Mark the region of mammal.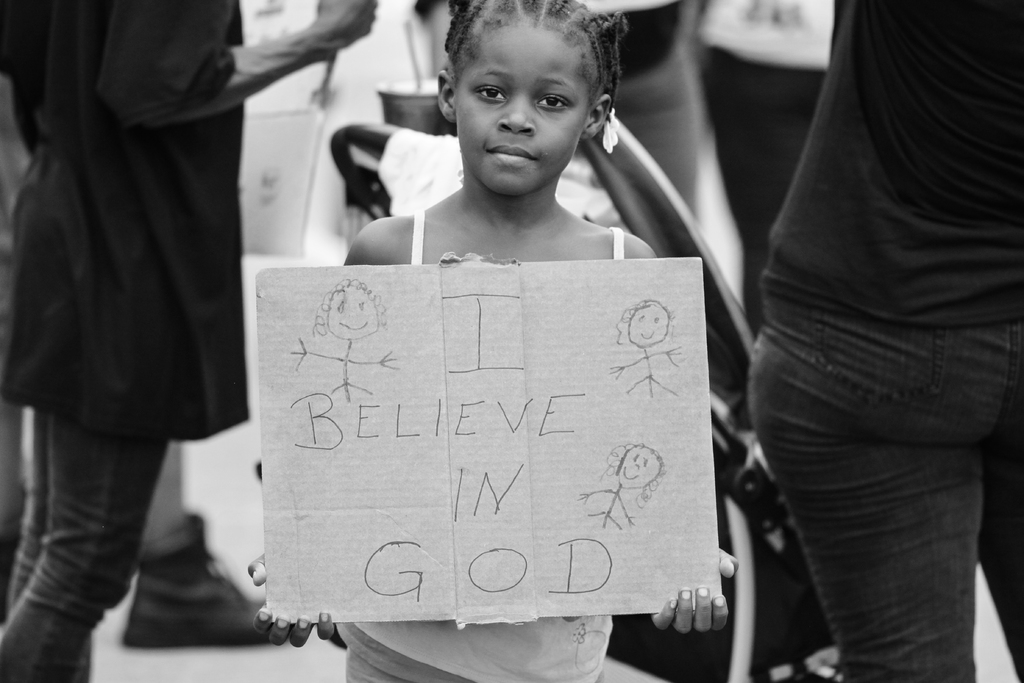
Region: x1=0, y1=0, x2=375, y2=682.
